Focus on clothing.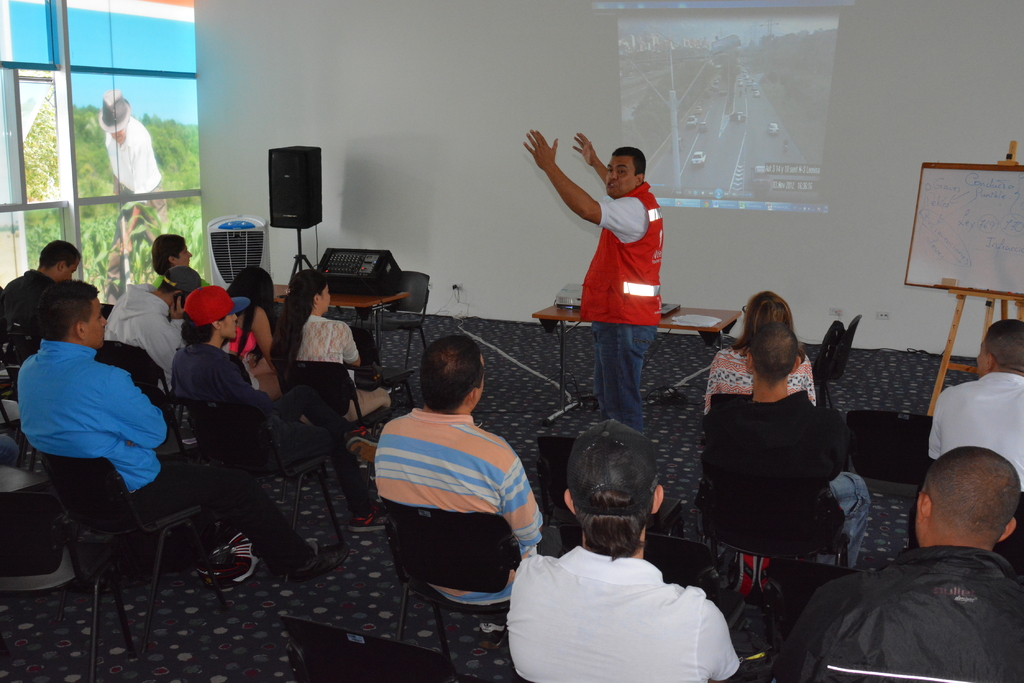
Focused at box=[294, 312, 397, 421].
